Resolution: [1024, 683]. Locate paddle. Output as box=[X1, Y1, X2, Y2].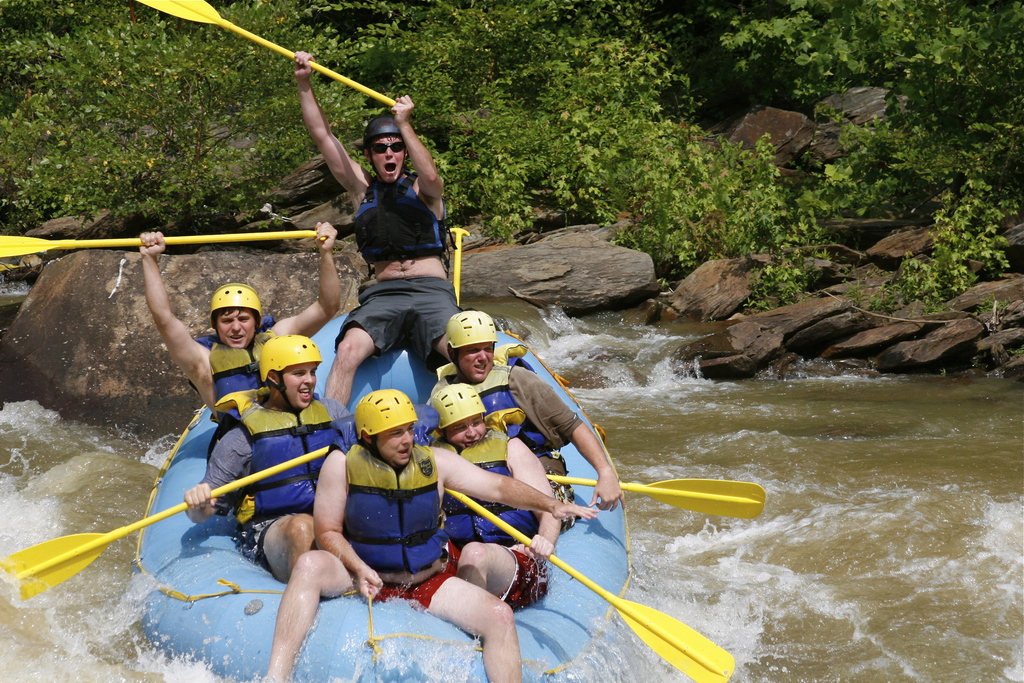
box=[447, 481, 743, 682].
